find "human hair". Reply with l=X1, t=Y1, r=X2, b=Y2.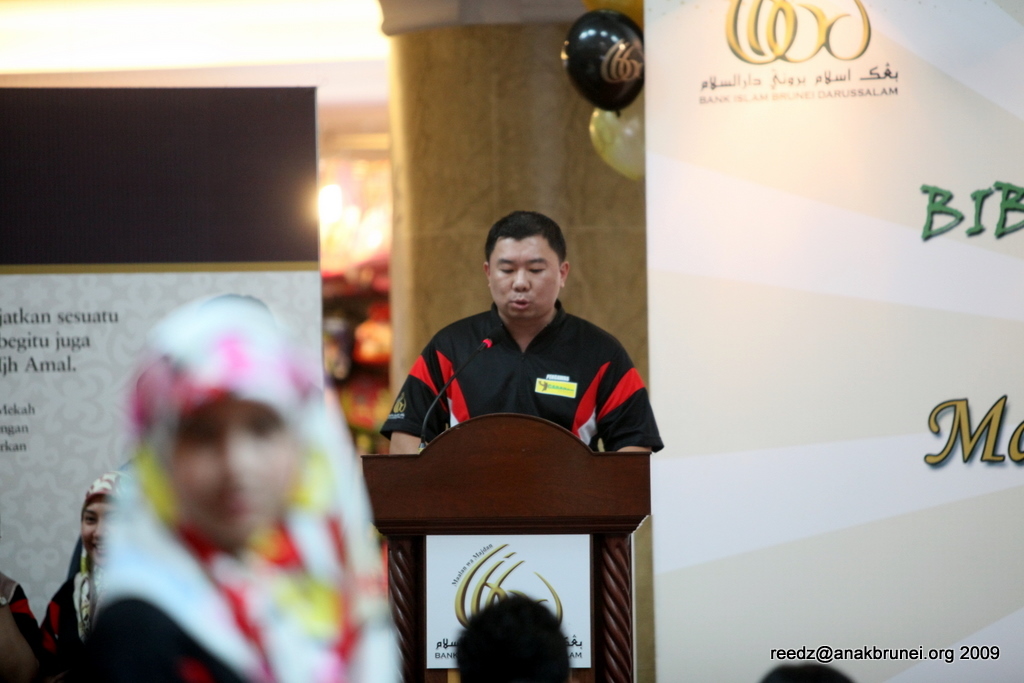
l=473, t=210, r=566, b=264.
